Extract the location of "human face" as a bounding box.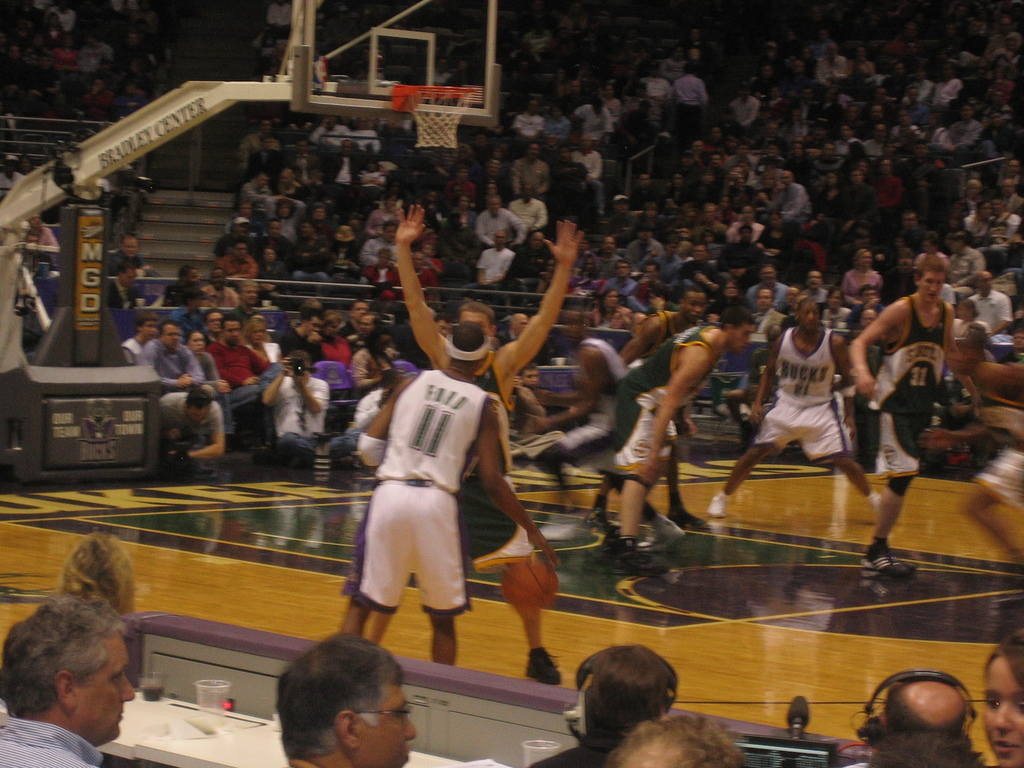
locate(182, 330, 211, 349).
